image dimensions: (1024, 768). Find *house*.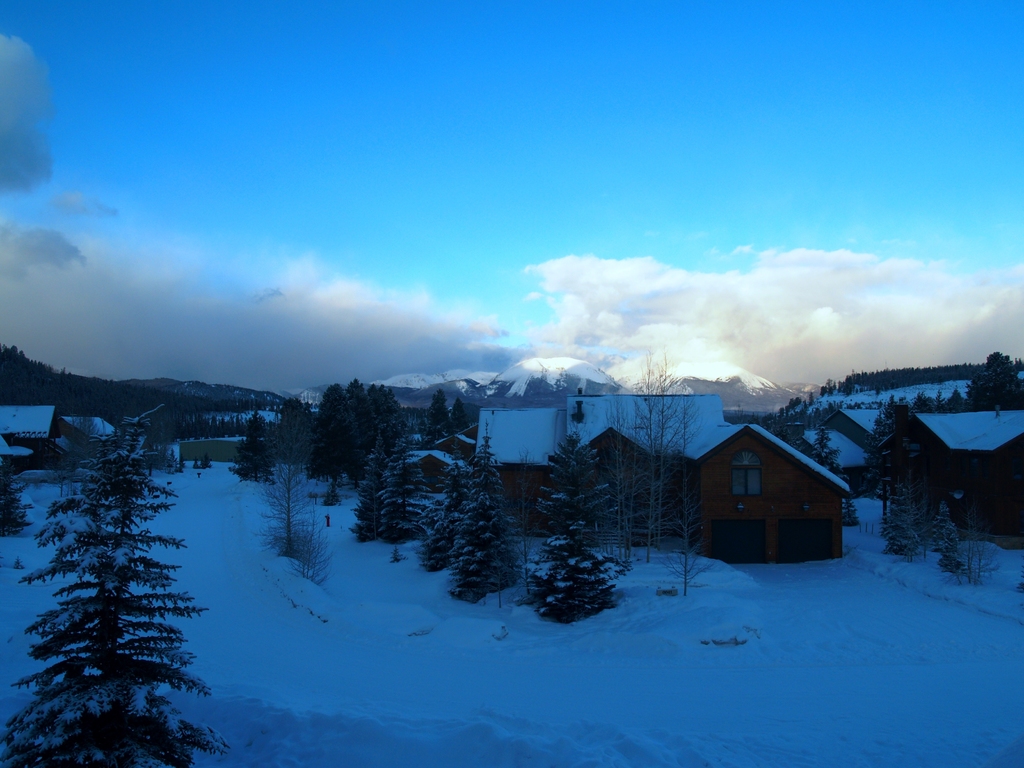
x1=788 y1=410 x2=880 y2=494.
